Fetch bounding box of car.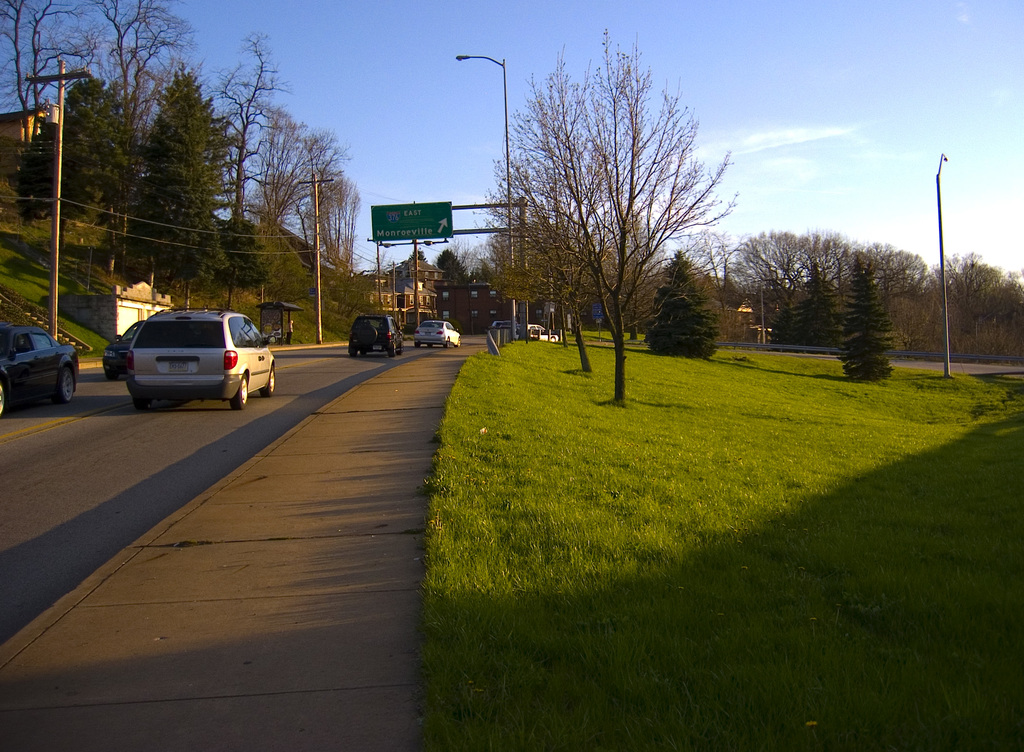
Bbox: (0, 321, 84, 417).
